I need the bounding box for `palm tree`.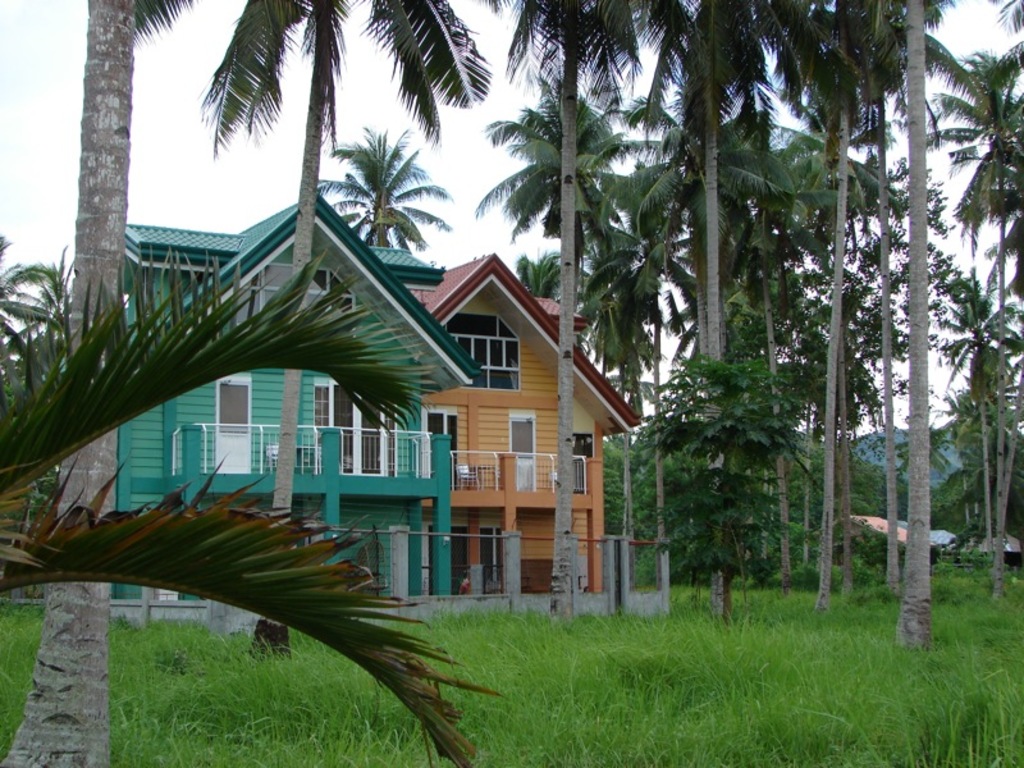
Here it is: [x1=883, y1=0, x2=1018, y2=118].
